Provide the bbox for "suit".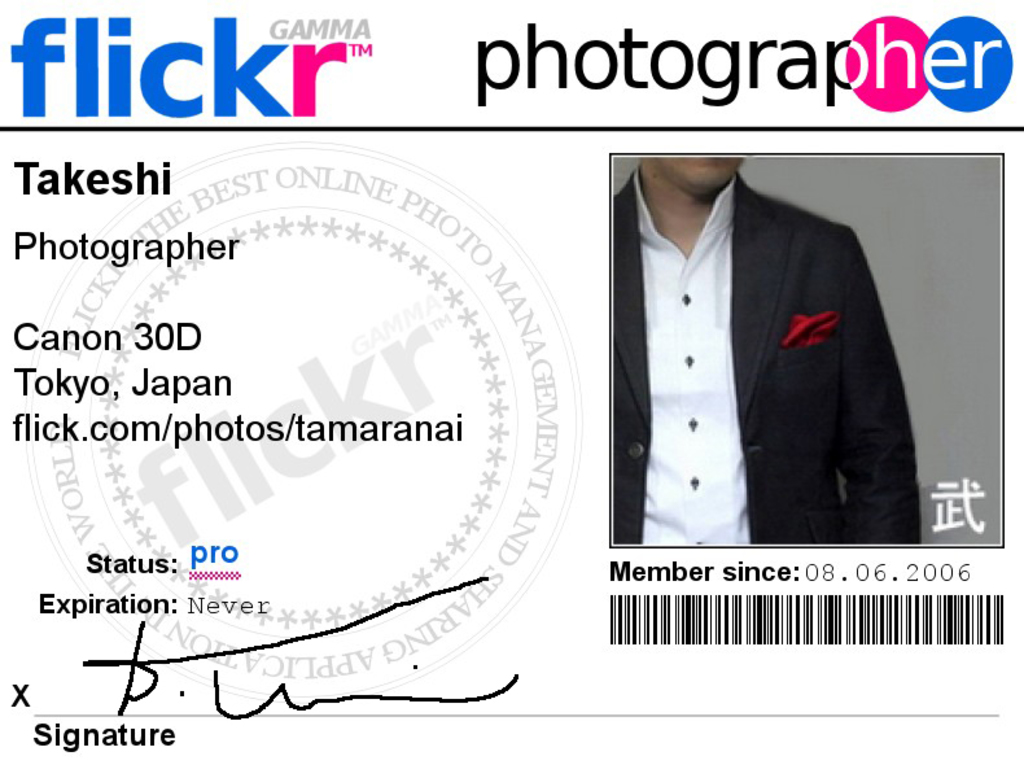
x1=598 y1=134 x2=925 y2=580.
